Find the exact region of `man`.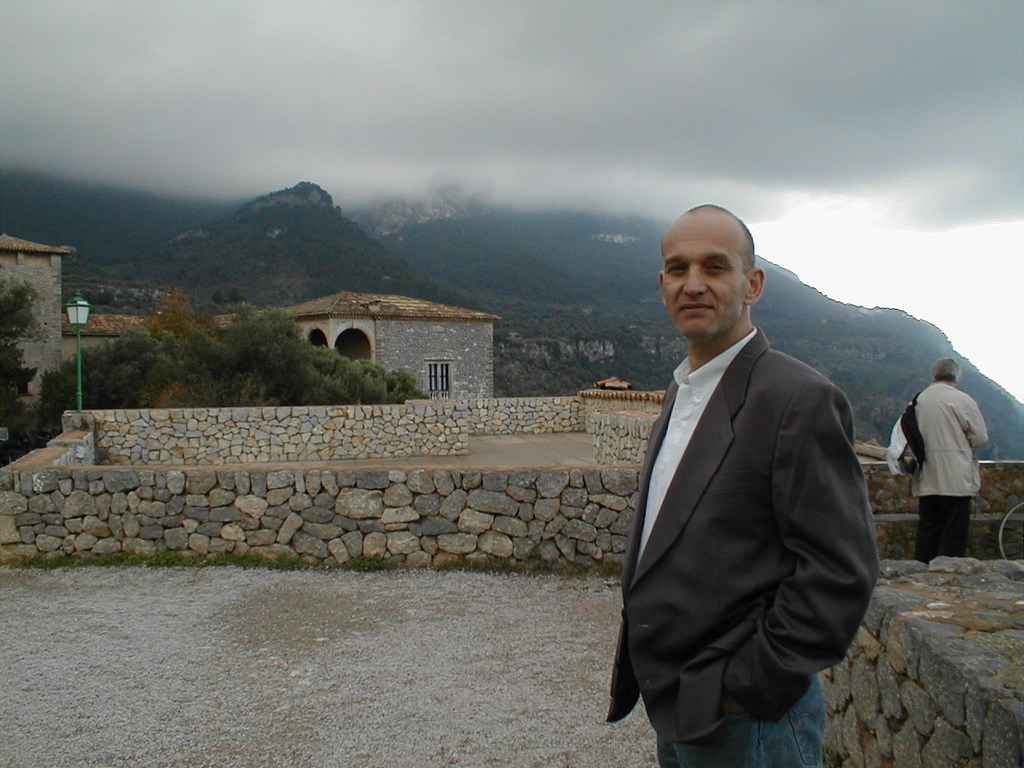
Exact region: detection(593, 194, 884, 761).
